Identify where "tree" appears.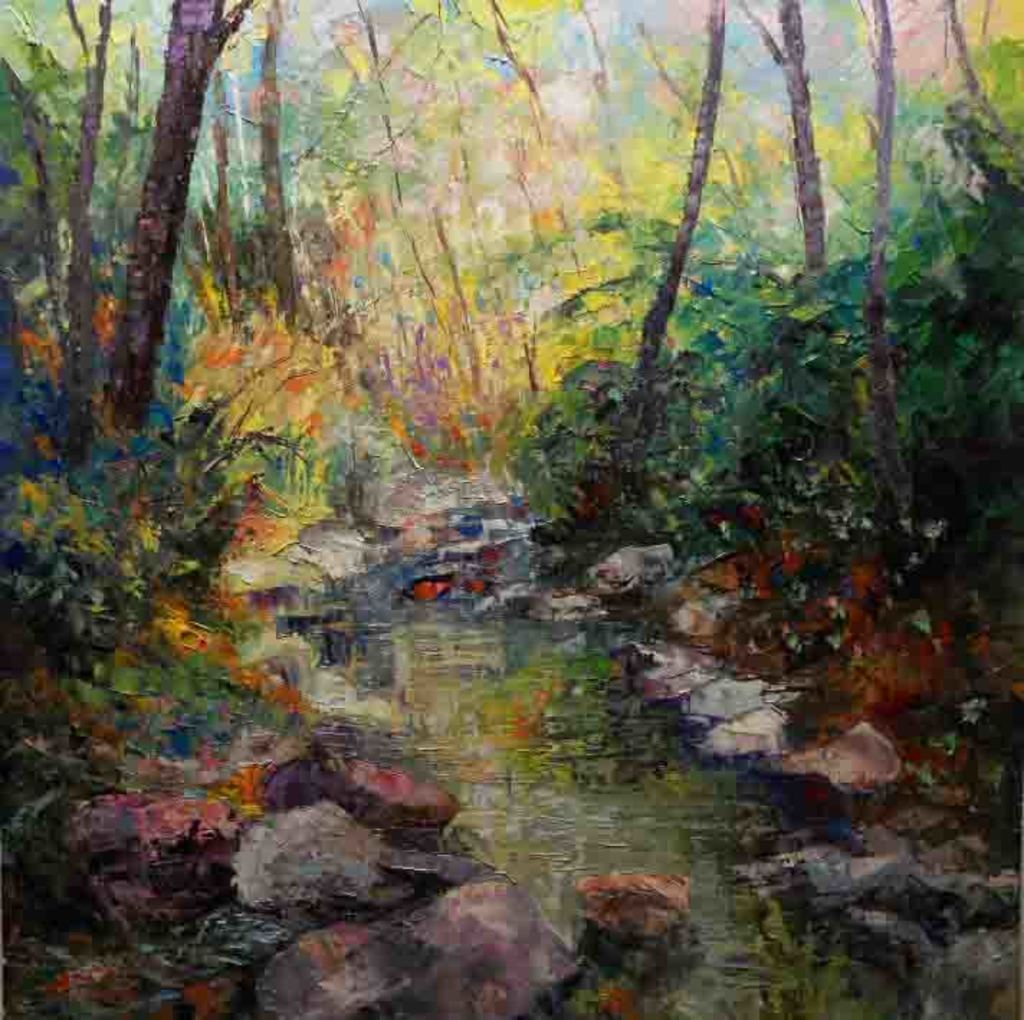
Appears at {"left": 95, "top": 0, "right": 257, "bottom": 443}.
